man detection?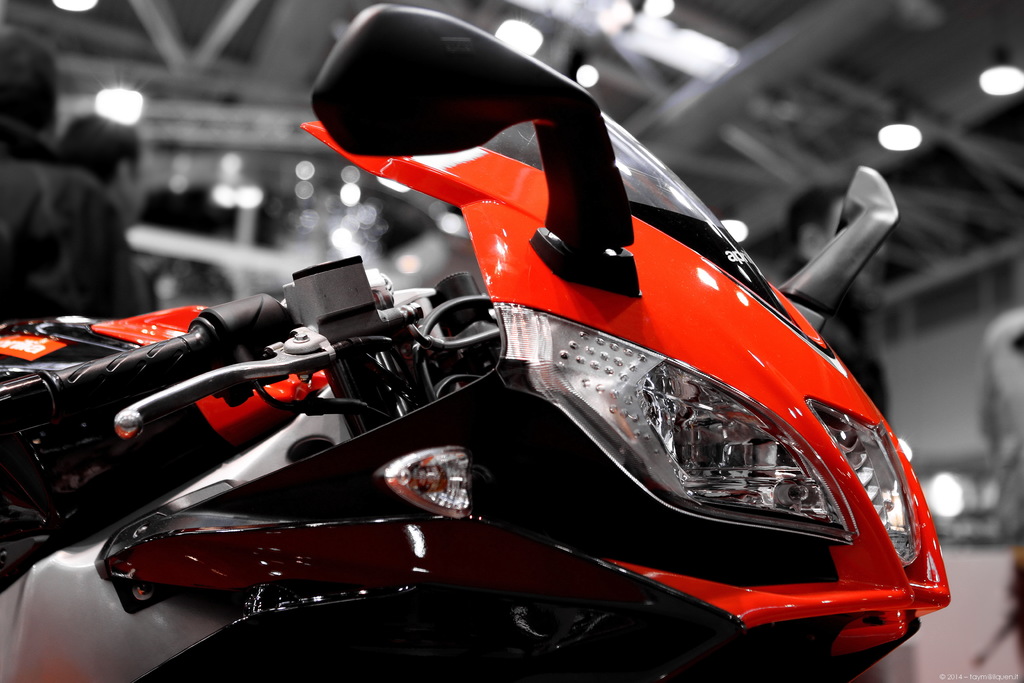
<box>65,109,148,226</box>
